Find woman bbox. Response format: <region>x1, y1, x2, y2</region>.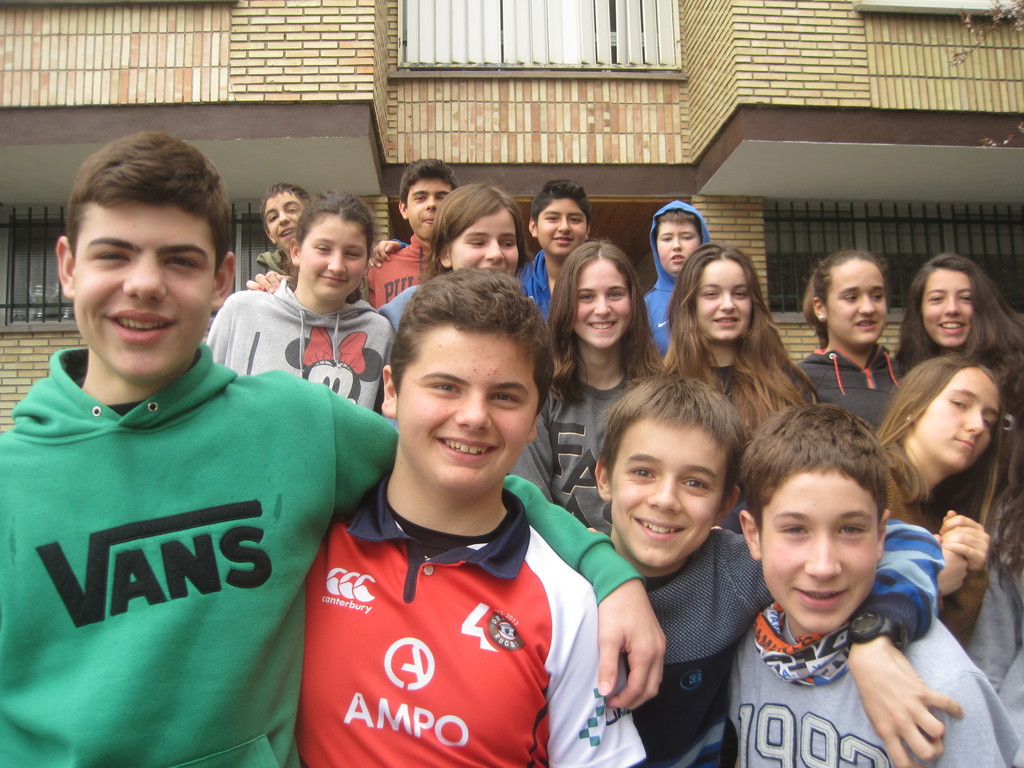
<region>666, 252, 820, 449</region>.
